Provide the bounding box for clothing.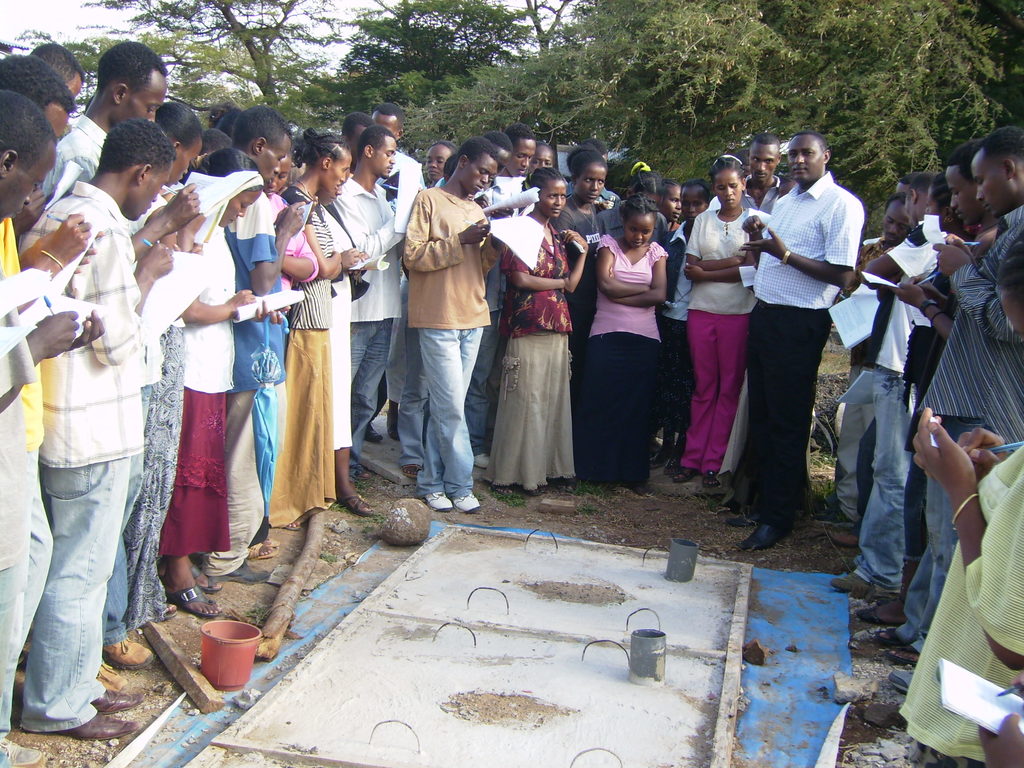
[595, 193, 662, 244].
